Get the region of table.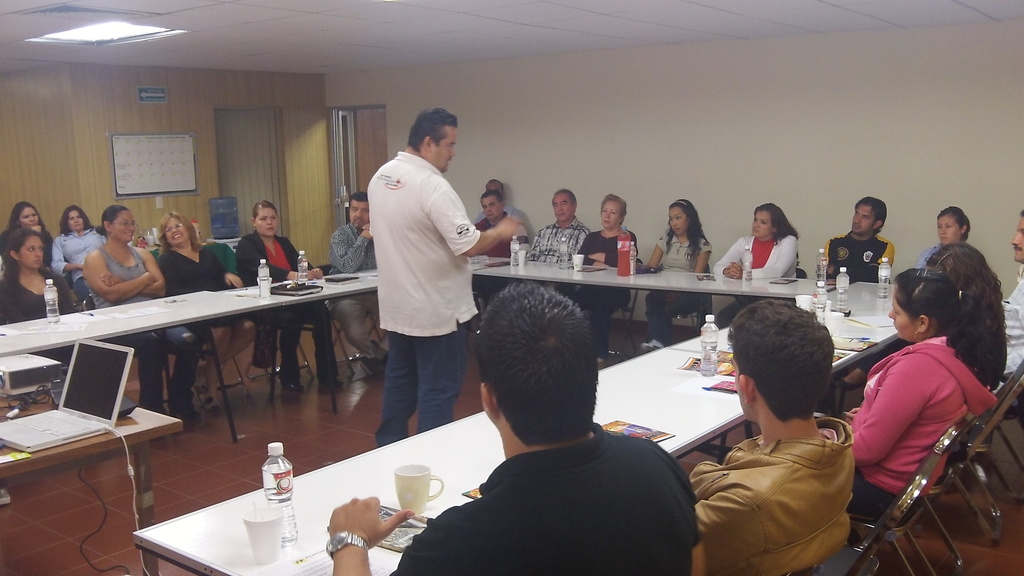
[135, 324, 858, 575].
